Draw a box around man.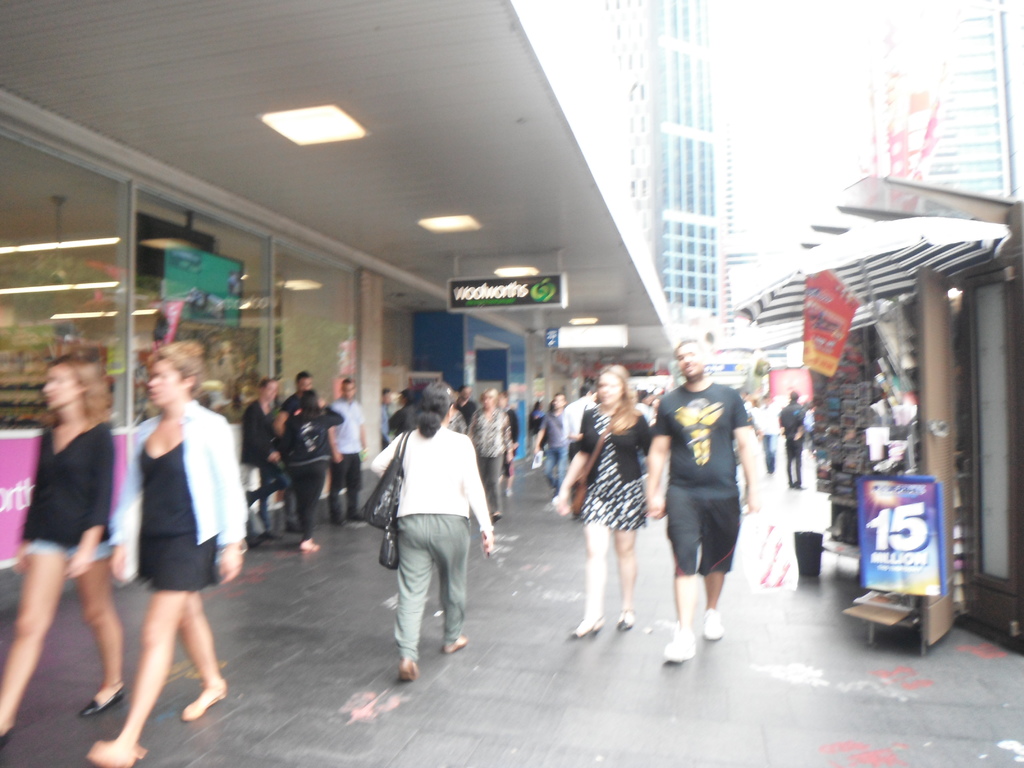
select_region(454, 383, 476, 426).
